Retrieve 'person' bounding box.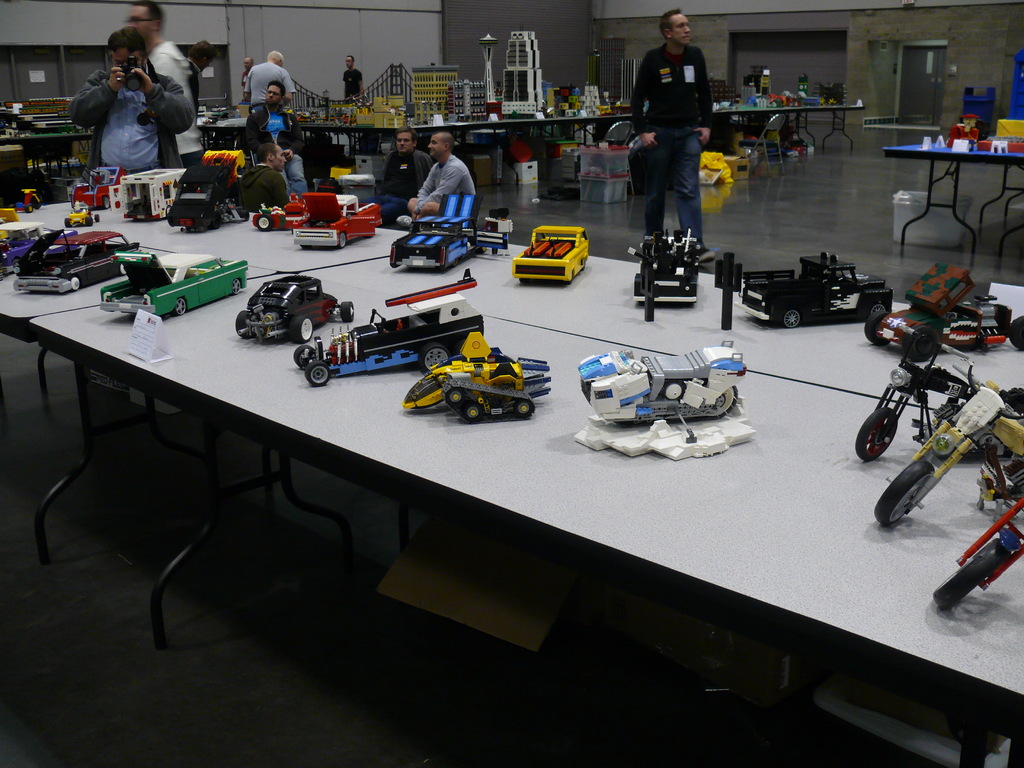
Bounding box: BBox(370, 129, 436, 227).
